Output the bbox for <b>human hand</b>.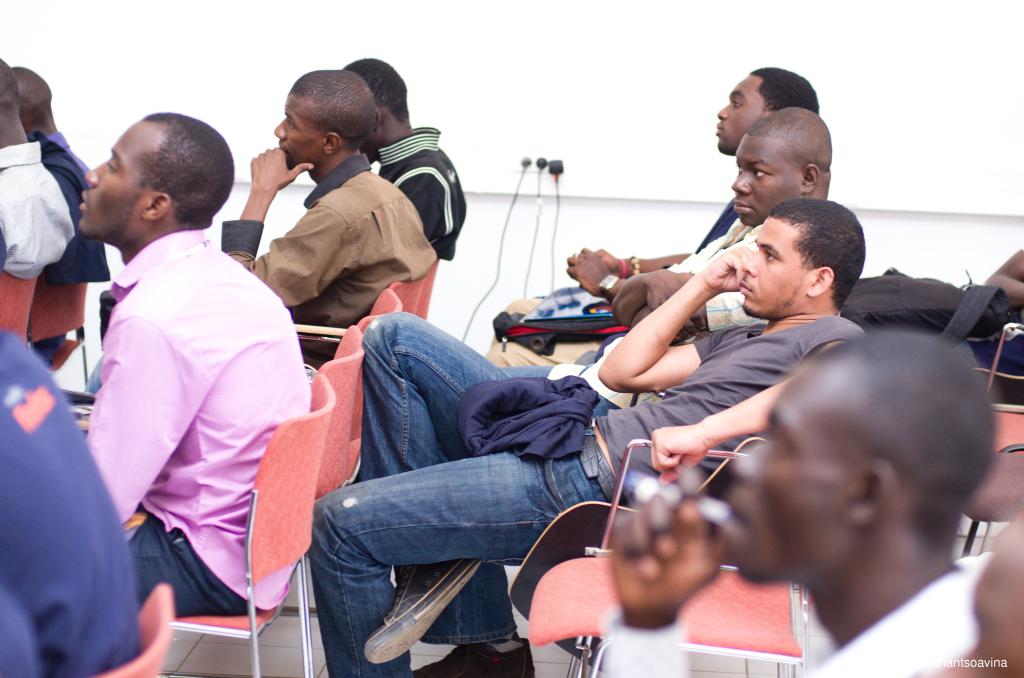
crop(250, 146, 316, 193).
